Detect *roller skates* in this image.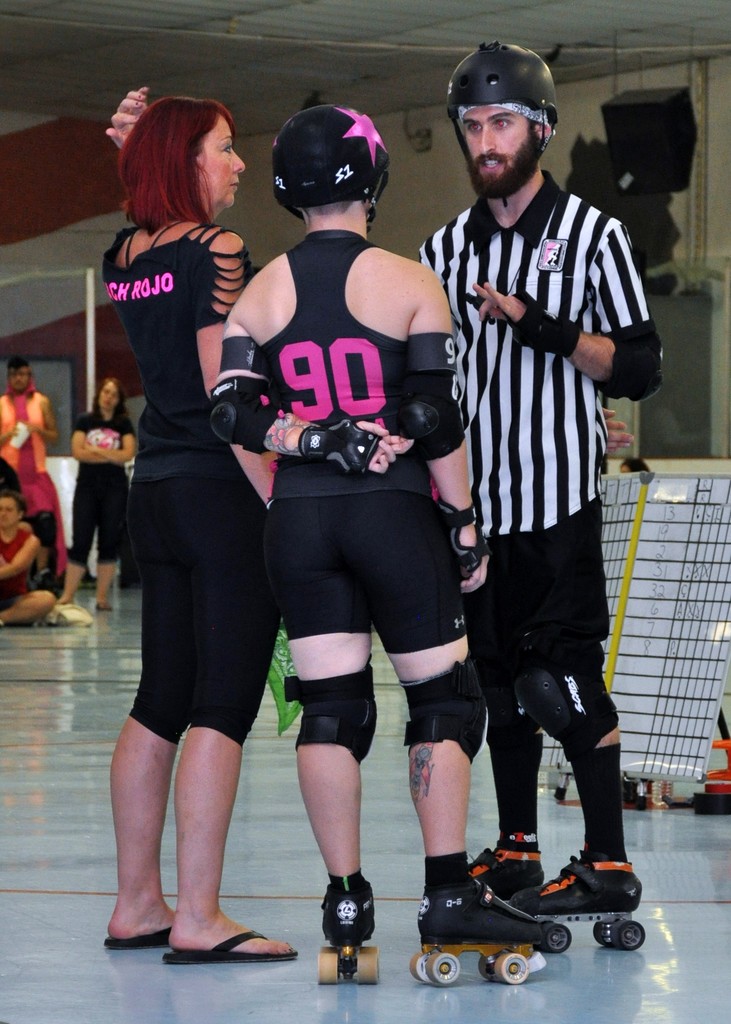
Detection: bbox(316, 879, 385, 991).
